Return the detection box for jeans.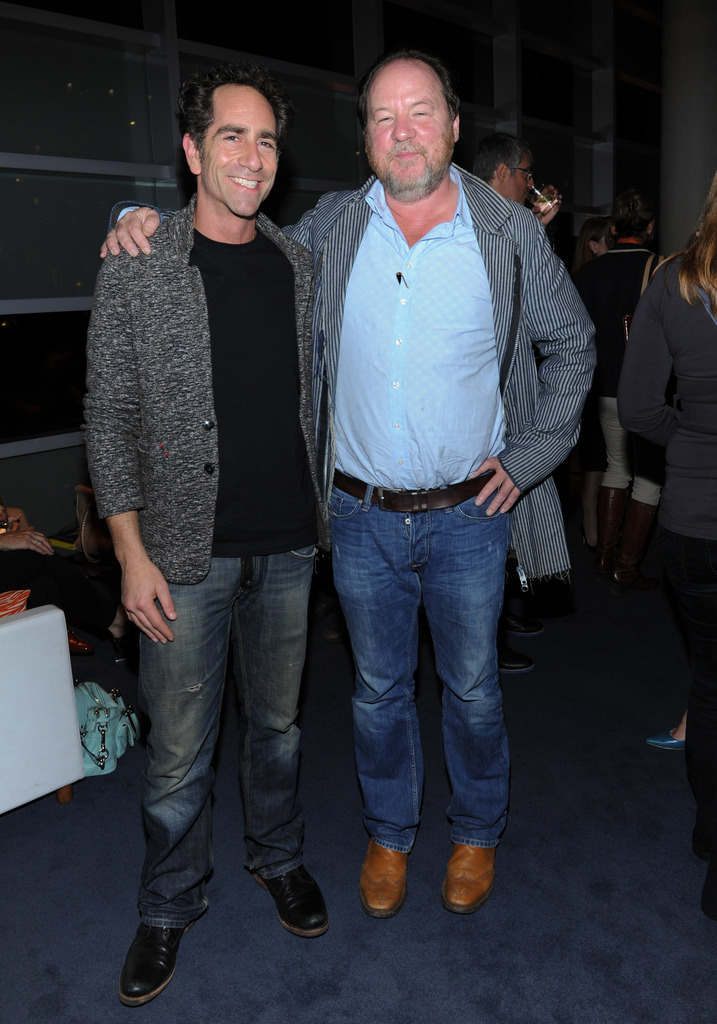
(left=145, top=552, right=322, bottom=924).
